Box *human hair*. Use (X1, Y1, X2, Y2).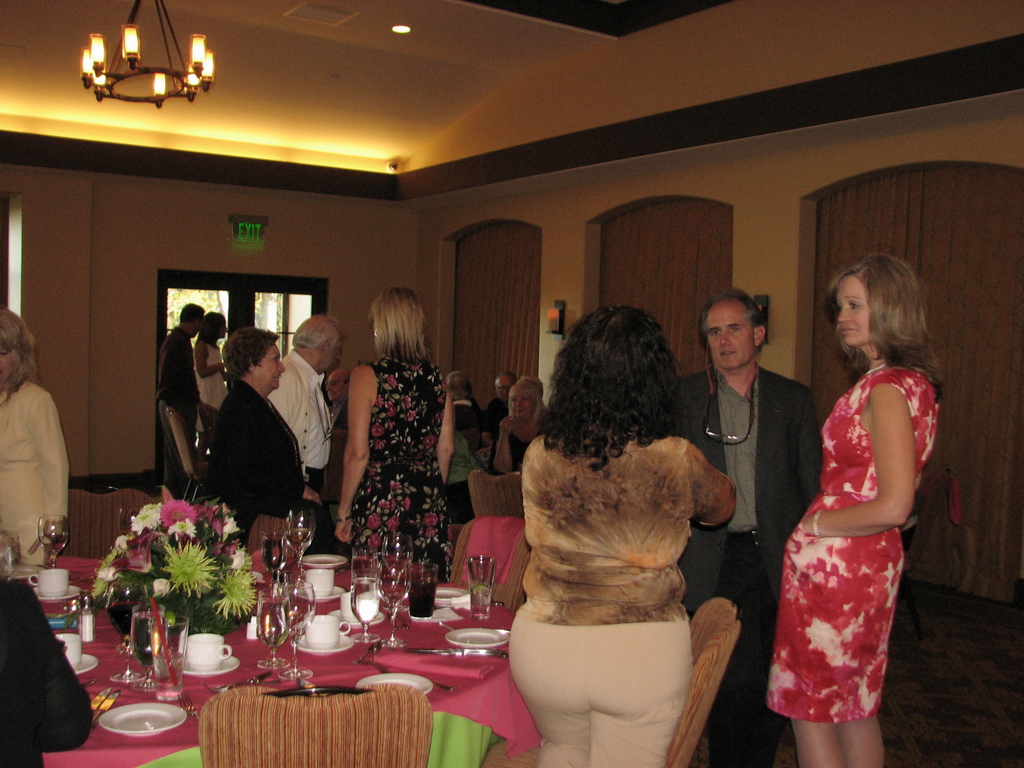
(380, 281, 442, 360).
